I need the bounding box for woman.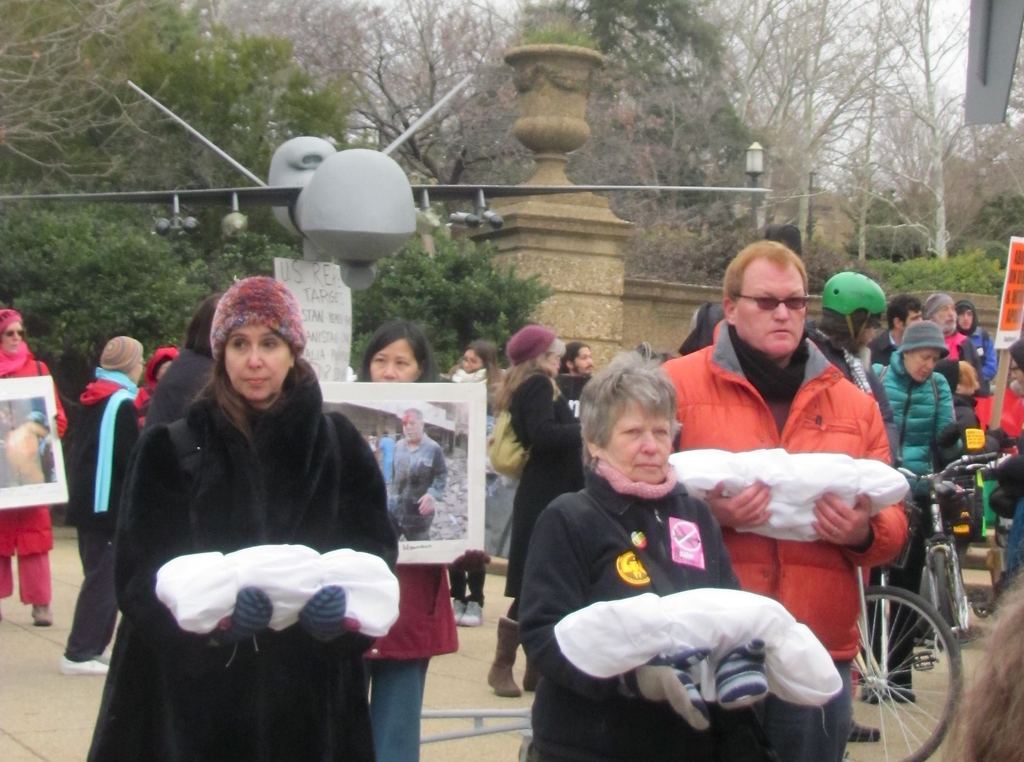
Here it is: 485 325 585 701.
